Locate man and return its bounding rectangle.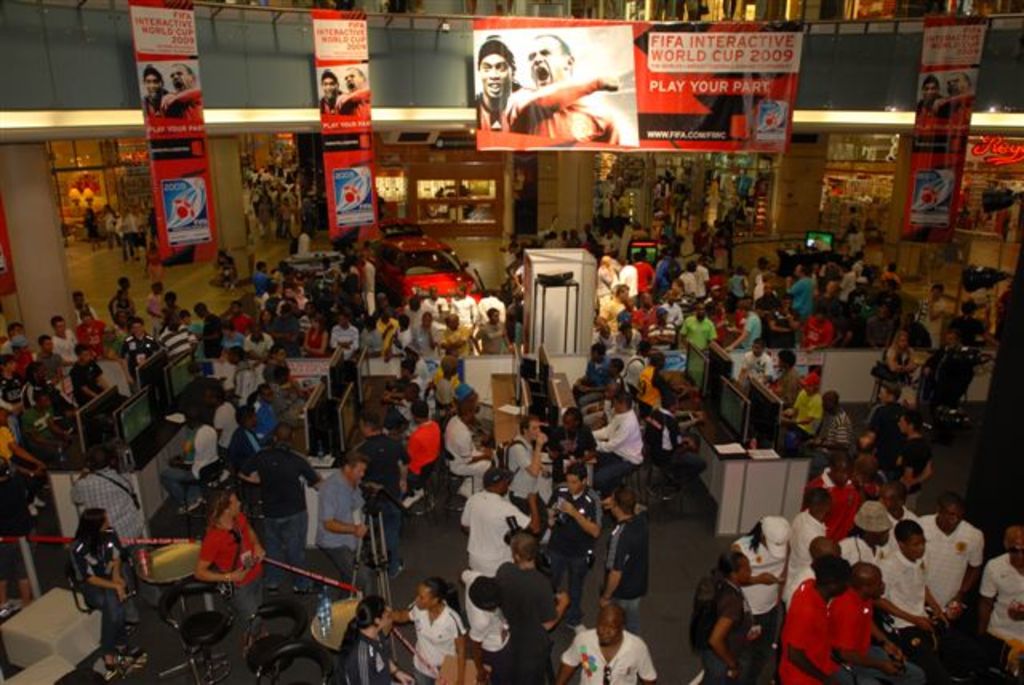
box(558, 605, 656, 683).
